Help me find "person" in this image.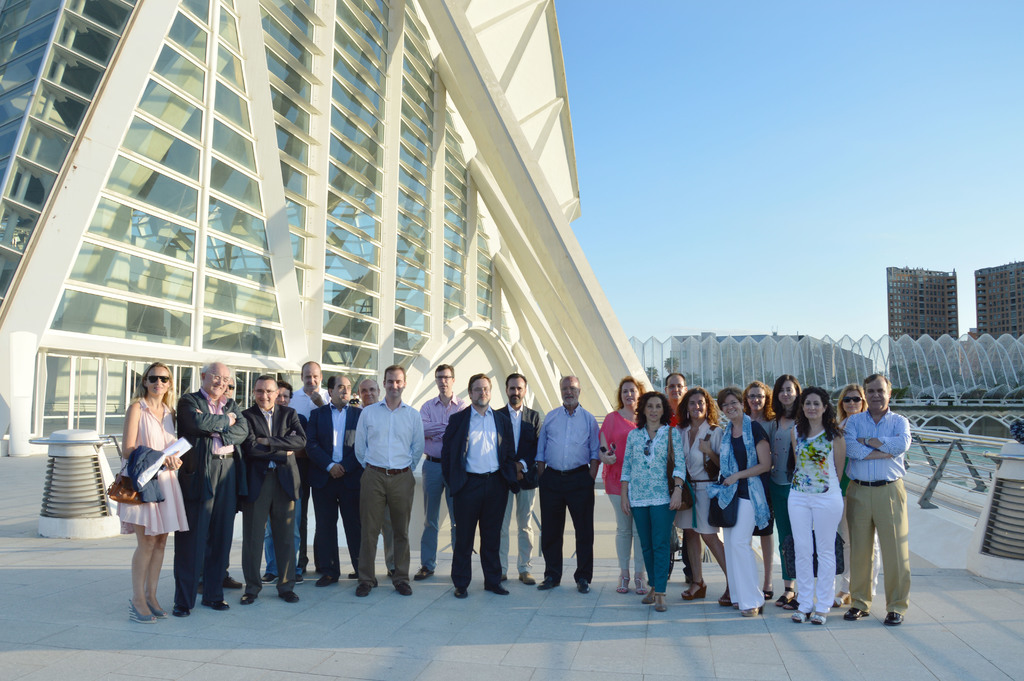
Found it: 353,367,426,589.
